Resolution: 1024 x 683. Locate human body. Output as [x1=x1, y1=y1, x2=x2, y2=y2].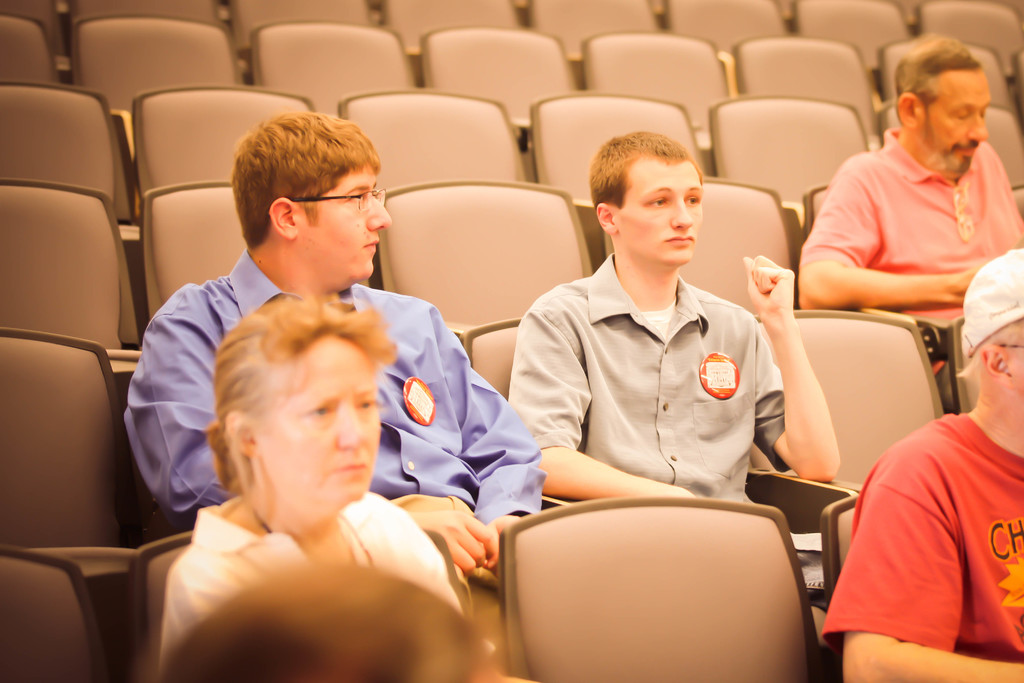
[x1=154, y1=555, x2=531, y2=682].
